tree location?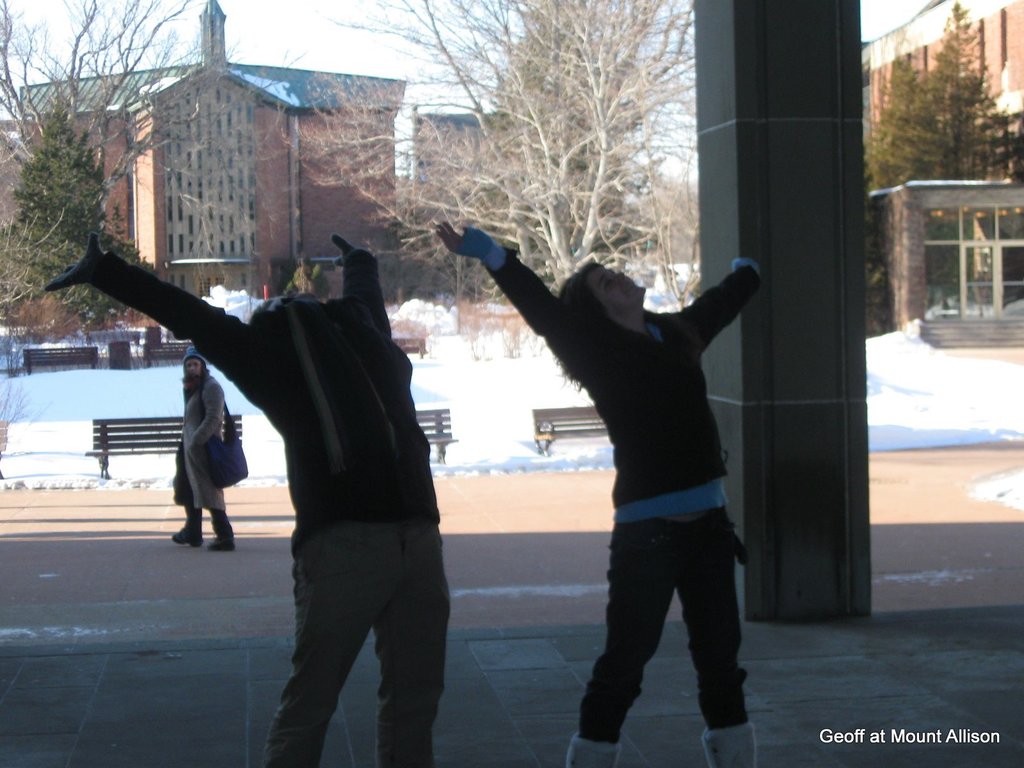
box(255, 0, 697, 283)
